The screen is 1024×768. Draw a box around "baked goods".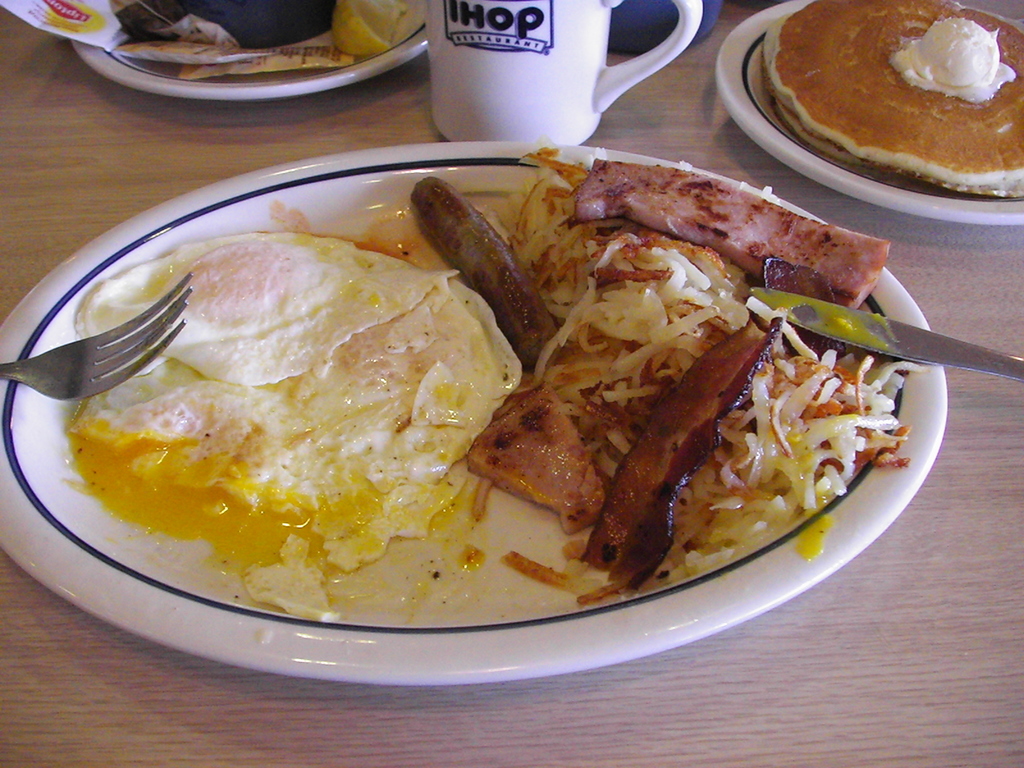
<region>762, 0, 1023, 195</region>.
